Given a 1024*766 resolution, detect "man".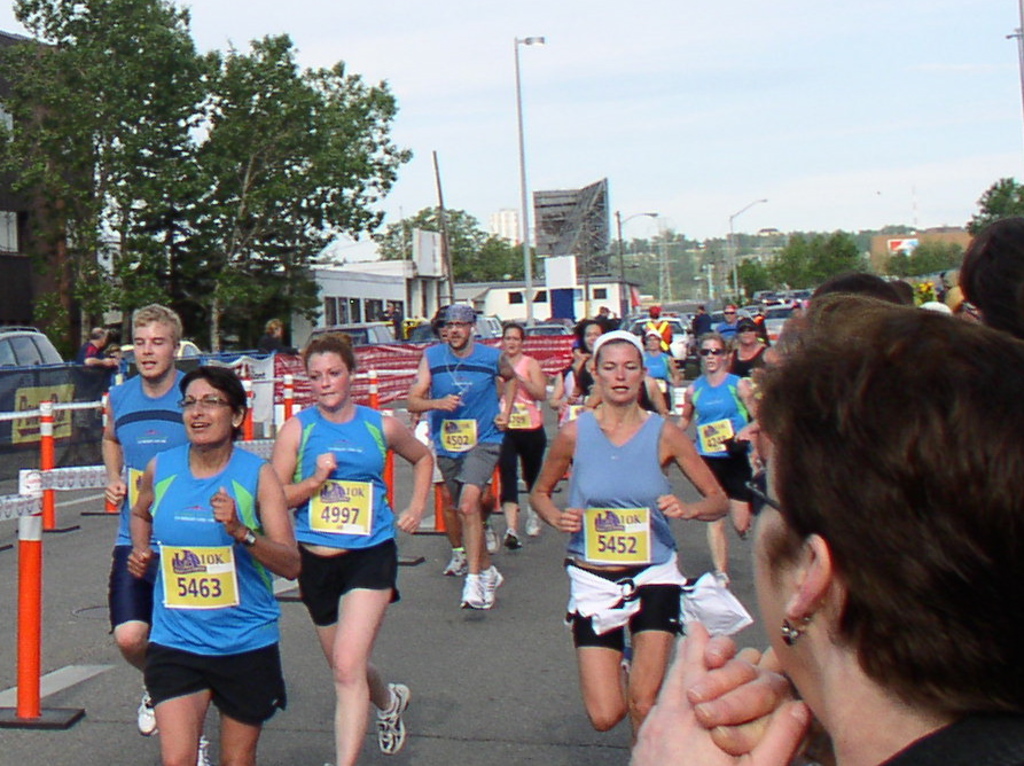
689,303,714,341.
